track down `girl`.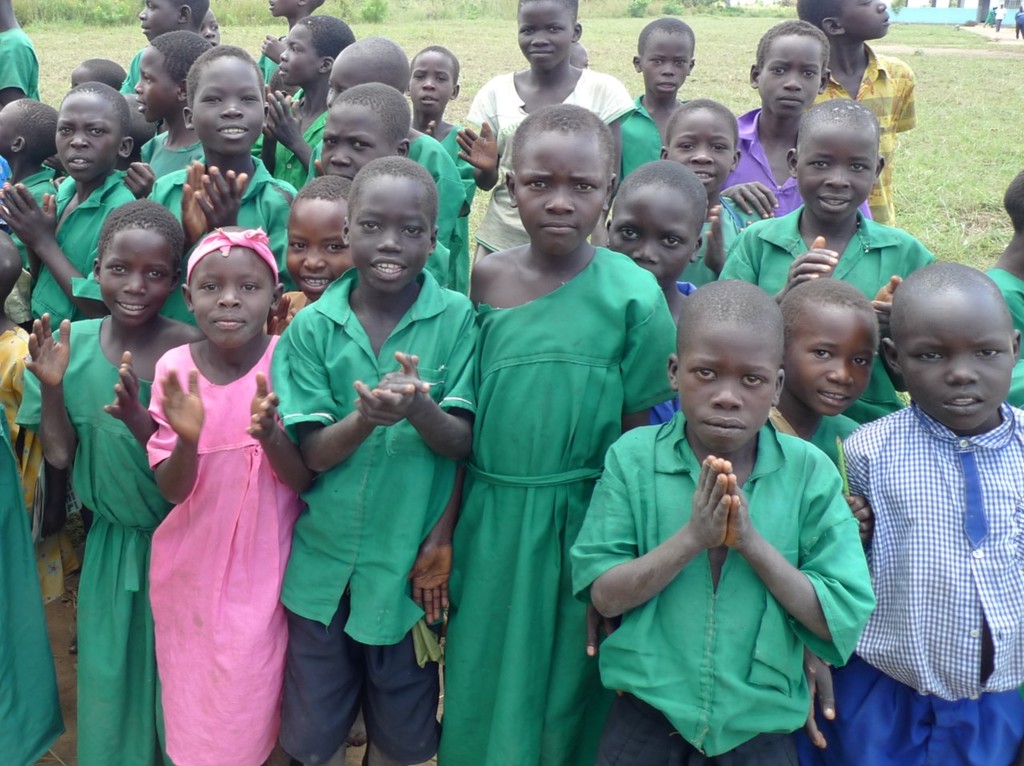
Tracked to pyautogui.locateOnScreen(146, 227, 316, 765).
